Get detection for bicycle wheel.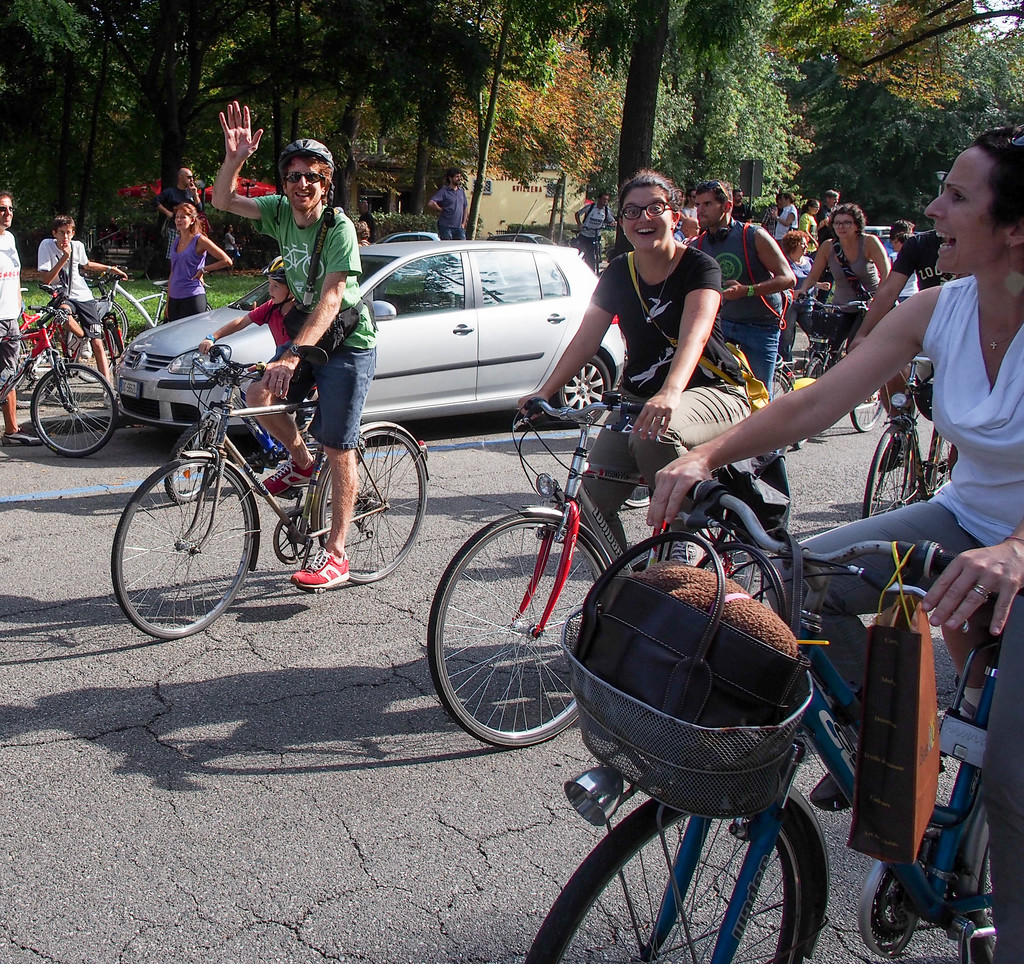
Detection: pyautogui.locateOnScreen(780, 363, 794, 466).
